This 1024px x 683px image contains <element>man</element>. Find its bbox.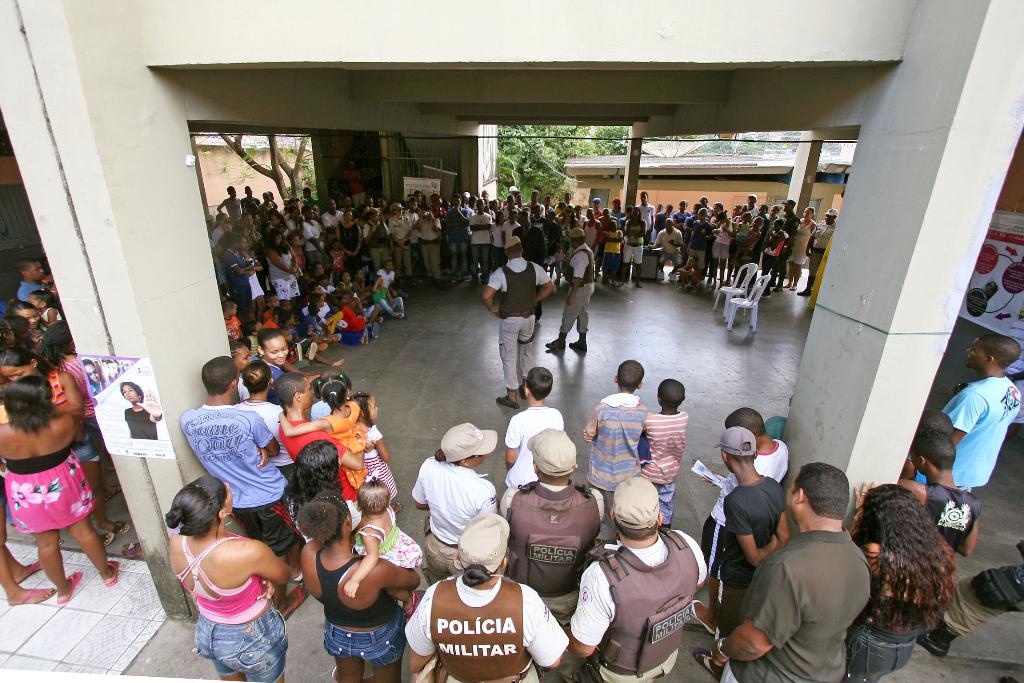
<box>739,466,898,677</box>.
